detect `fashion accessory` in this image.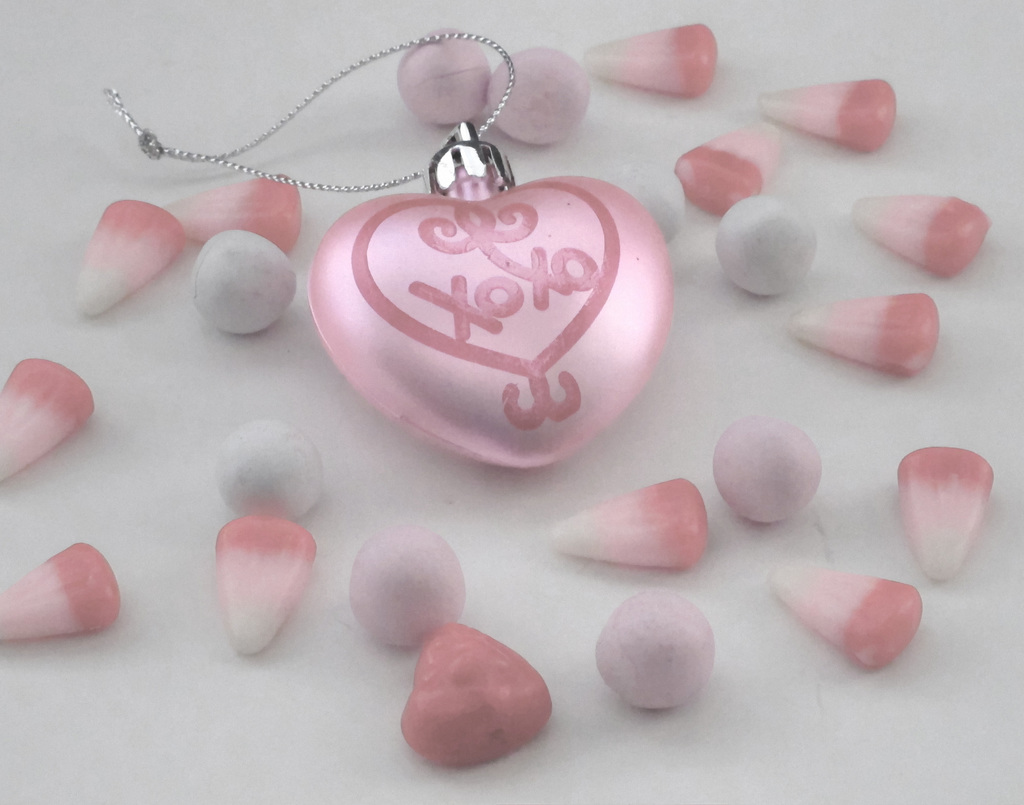
Detection: crop(105, 30, 676, 466).
